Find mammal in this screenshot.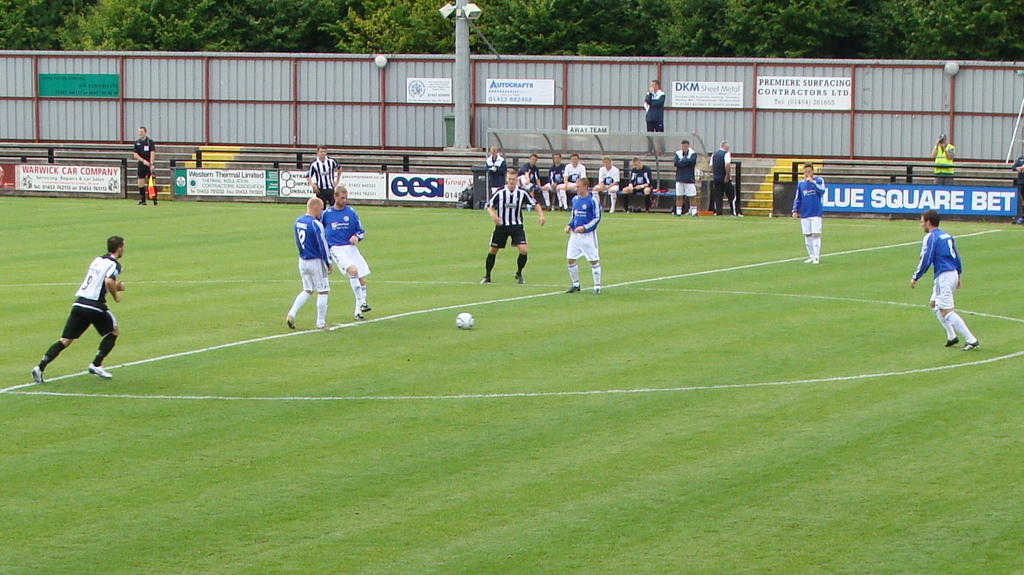
The bounding box for mammal is 481, 165, 547, 286.
